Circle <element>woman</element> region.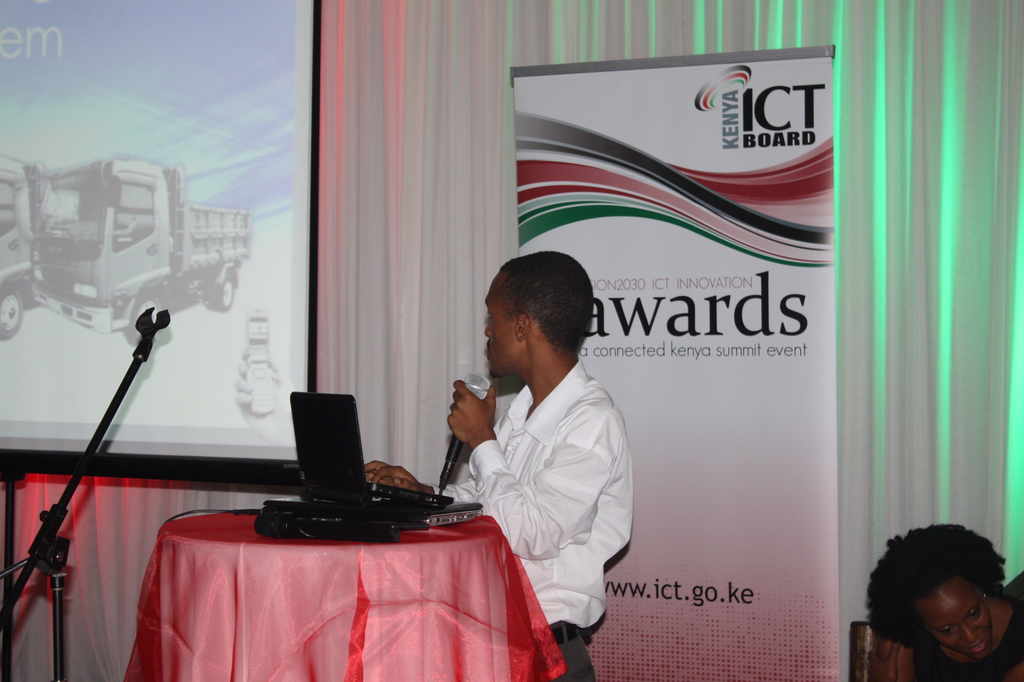
Region: [854, 521, 1023, 681].
